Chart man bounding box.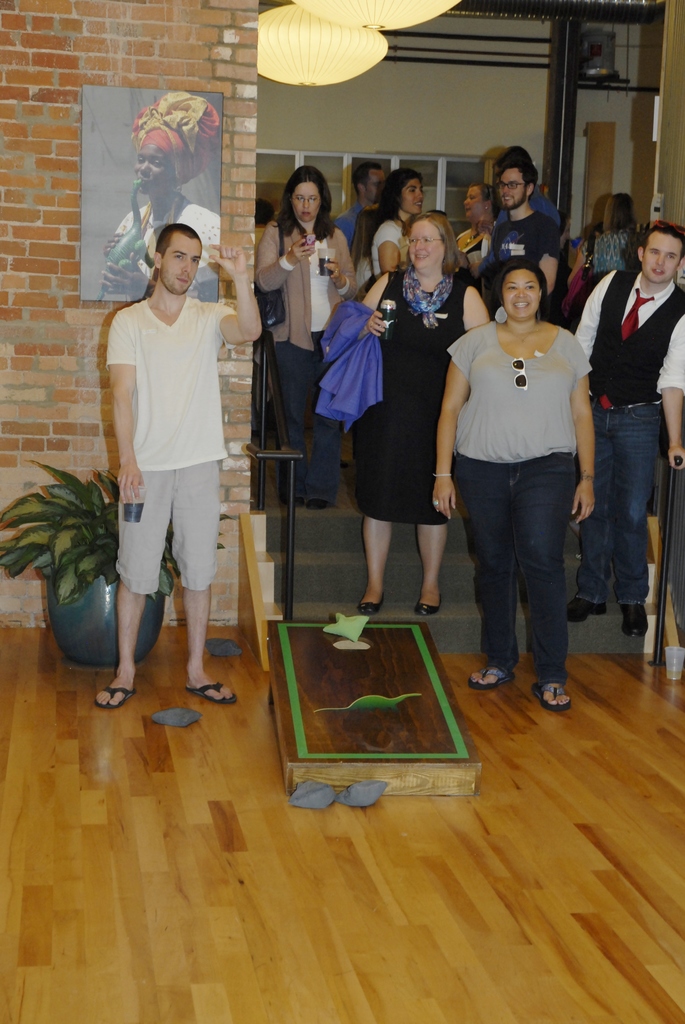
Charted: {"x1": 565, "y1": 218, "x2": 684, "y2": 636}.
